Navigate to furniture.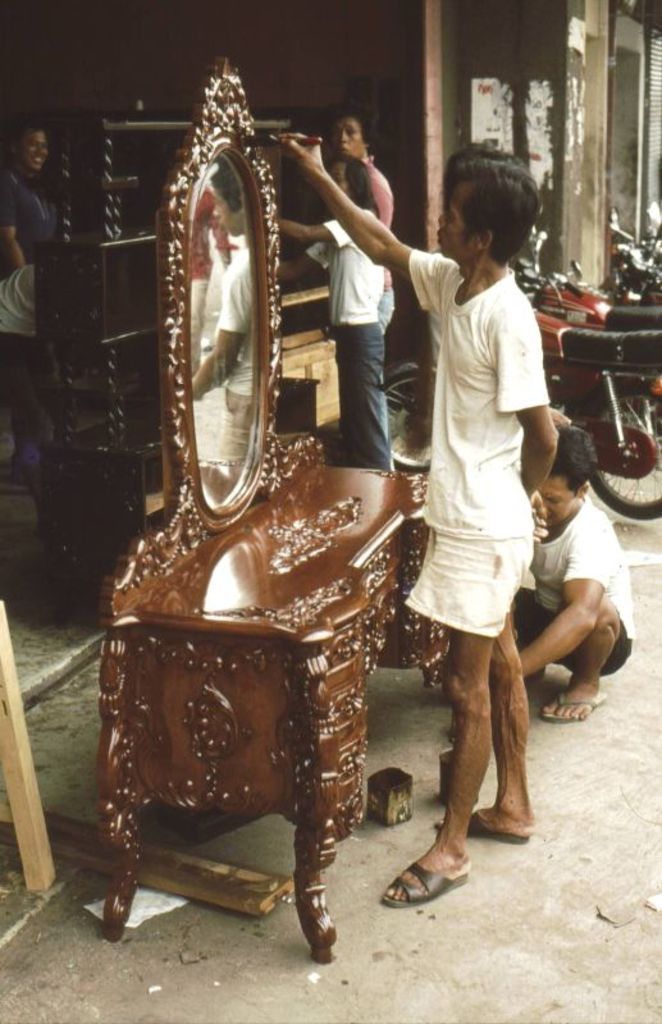
Navigation target: select_region(97, 60, 448, 963).
